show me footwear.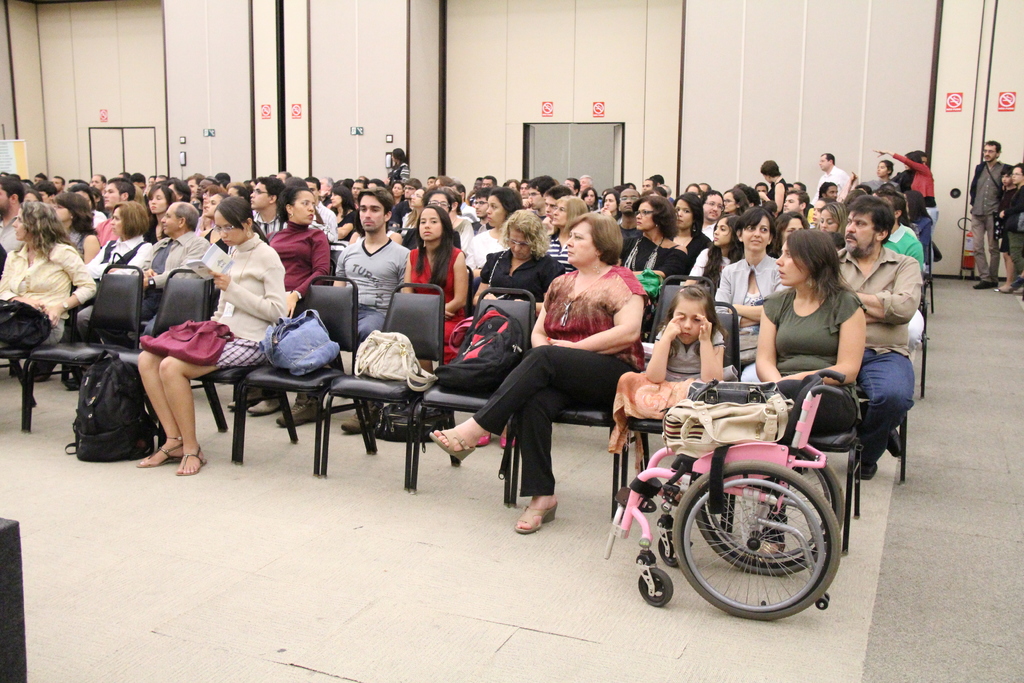
footwear is here: [left=250, top=395, right=284, bottom=415].
